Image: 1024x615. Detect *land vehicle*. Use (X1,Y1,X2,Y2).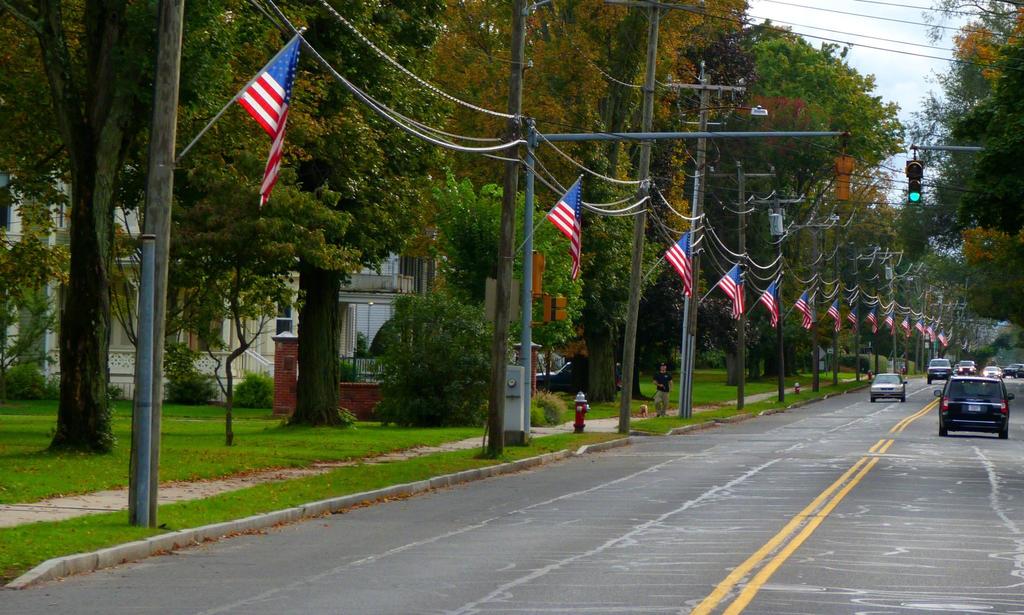
(941,357,1013,436).
